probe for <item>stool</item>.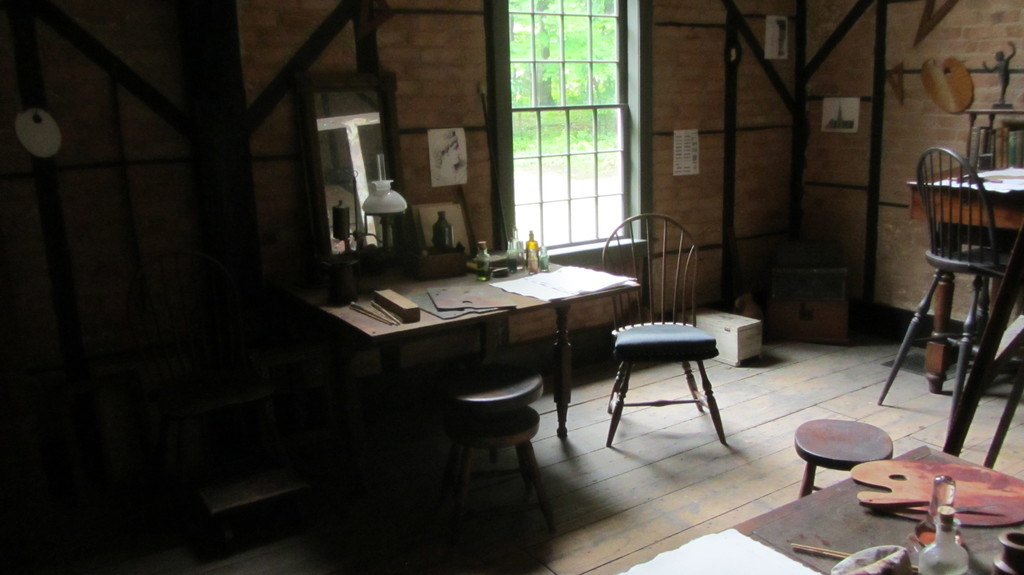
Probe result: box=[796, 418, 892, 500].
